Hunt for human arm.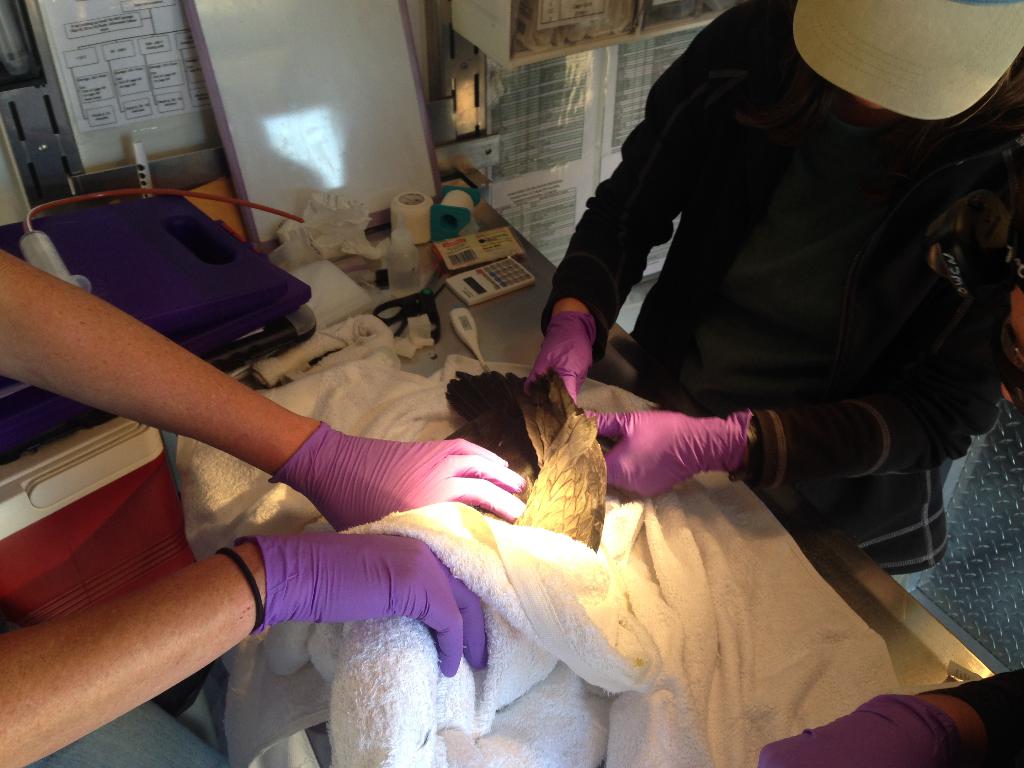
Hunted down at locate(568, 188, 999, 505).
